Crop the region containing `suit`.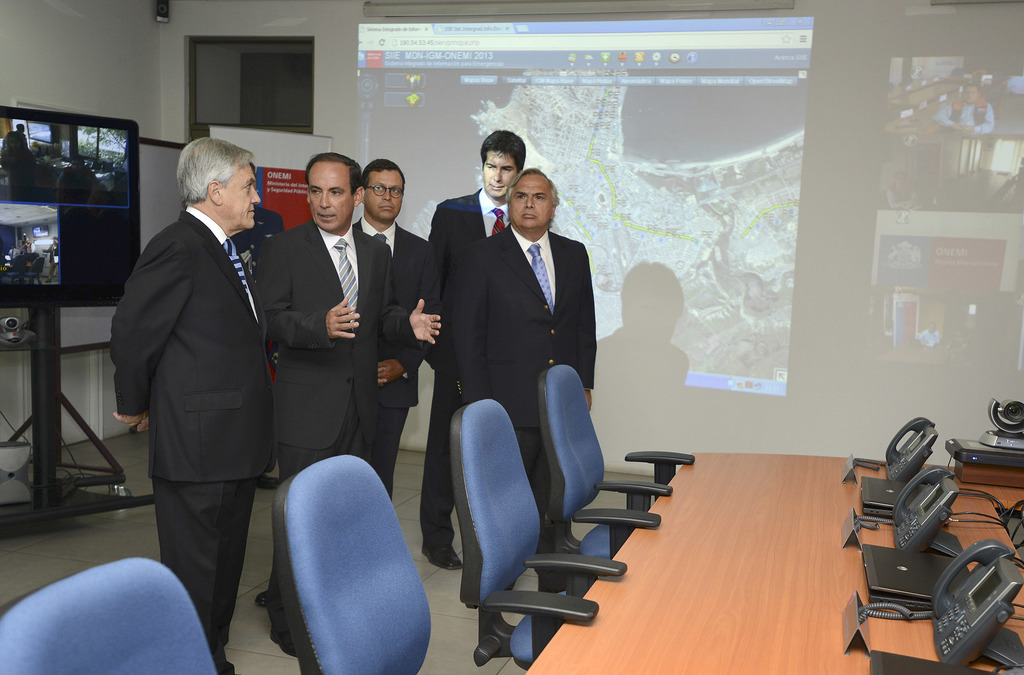
Crop region: rect(354, 216, 429, 505).
